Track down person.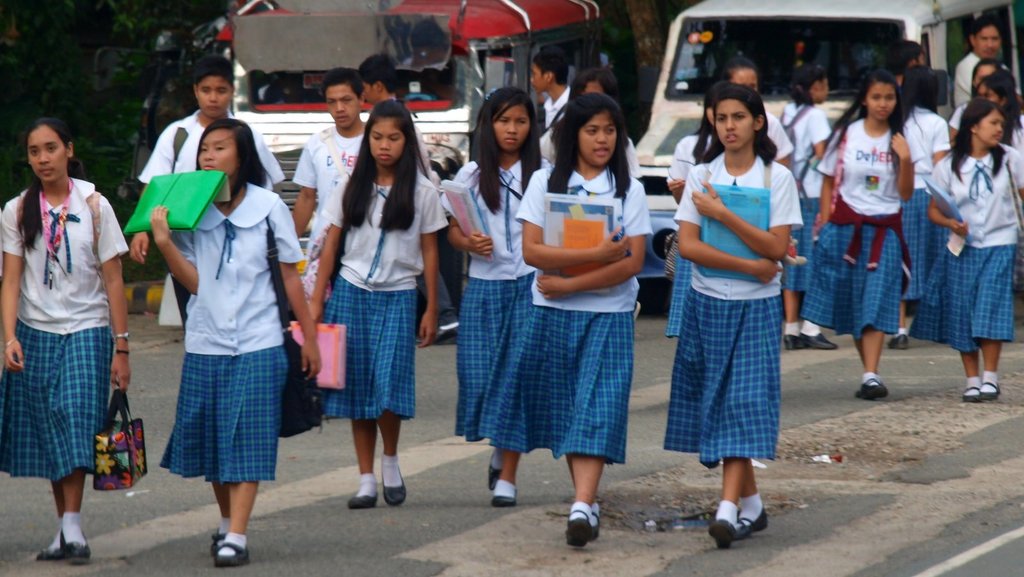
Tracked to 772:61:843:354.
